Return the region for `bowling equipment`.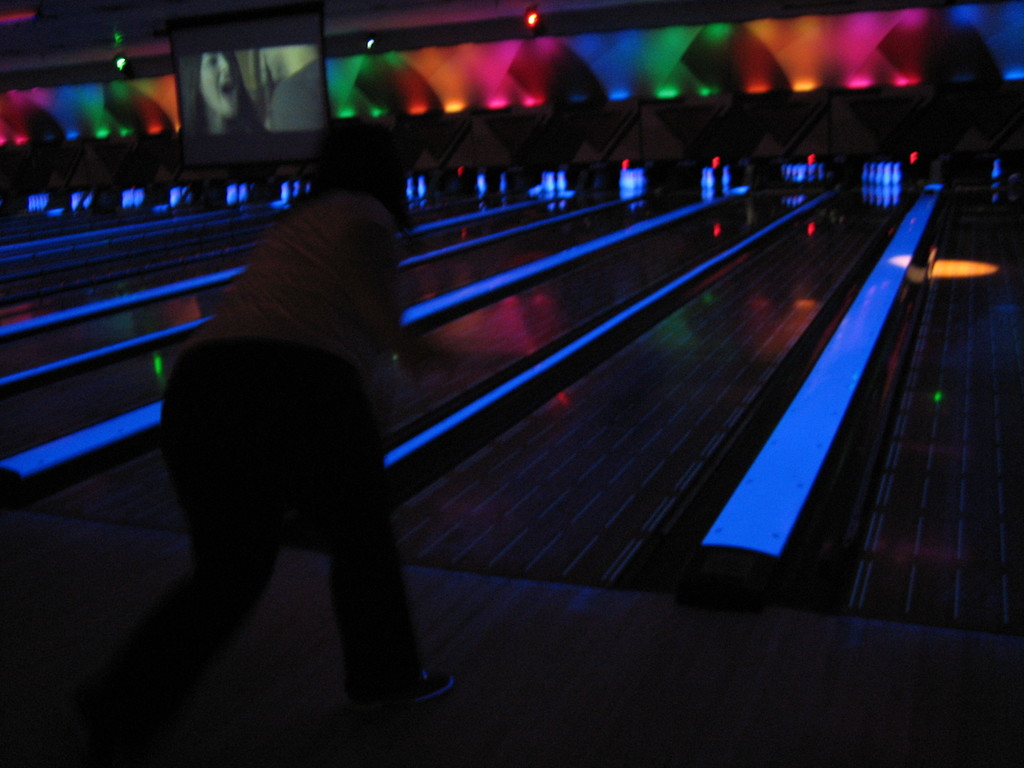
{"left": 500, "top": 168, "right": 508, "bottom": 189}.
